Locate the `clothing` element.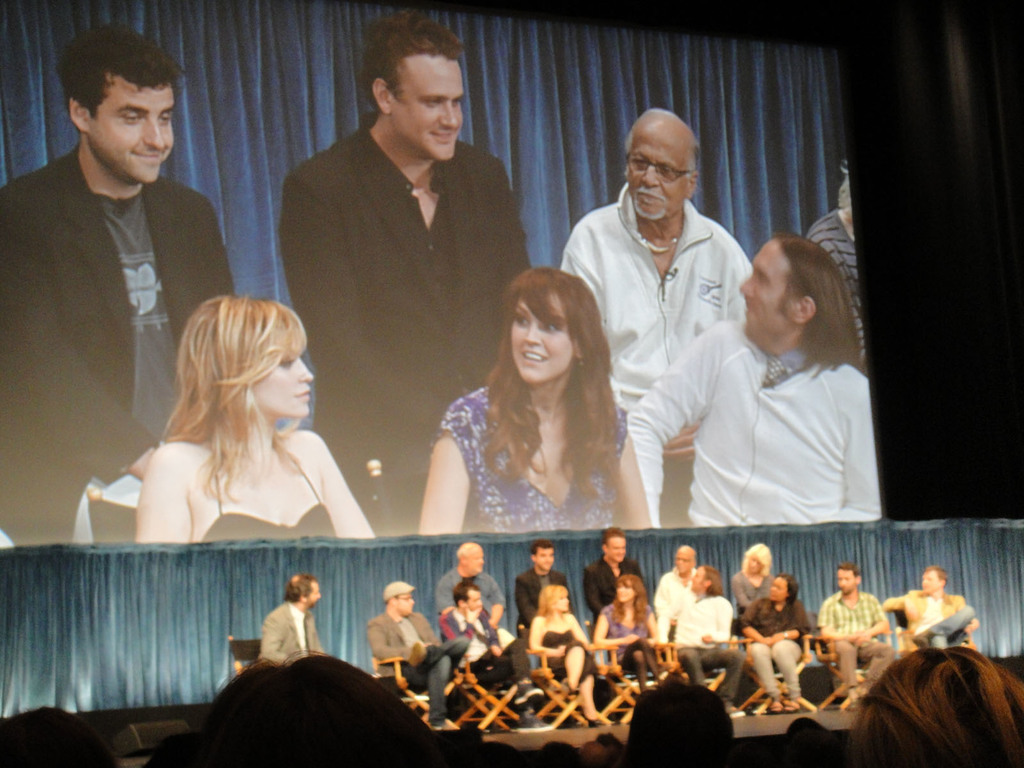
Element bbox: [x1=429, y1=564, x2=510, y2=638].
